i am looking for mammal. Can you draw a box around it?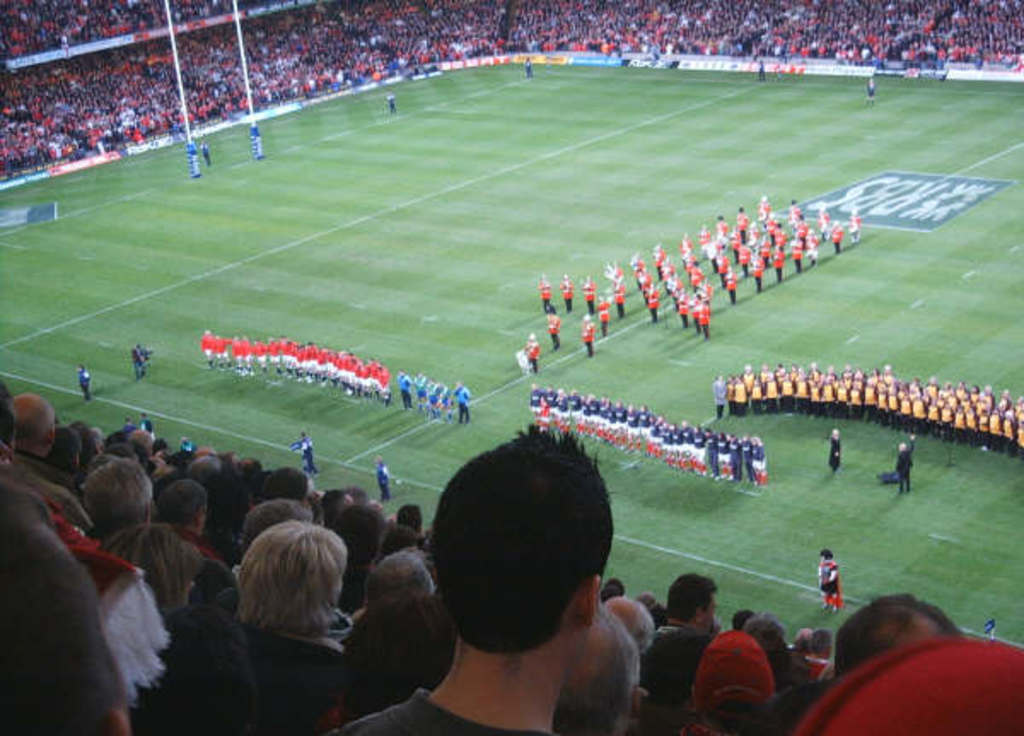
Sure, the bounding box is [left=816, top=203, right=826, bottom=236].
